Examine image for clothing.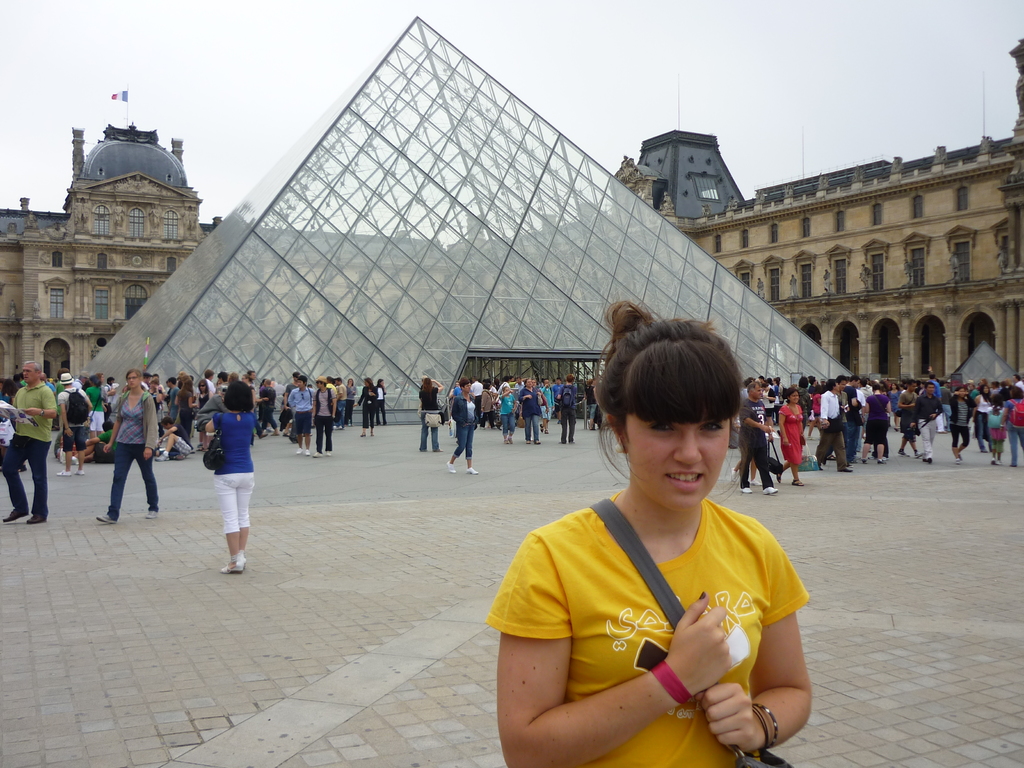
Examination result: box=[500, 389, 522, 436].
